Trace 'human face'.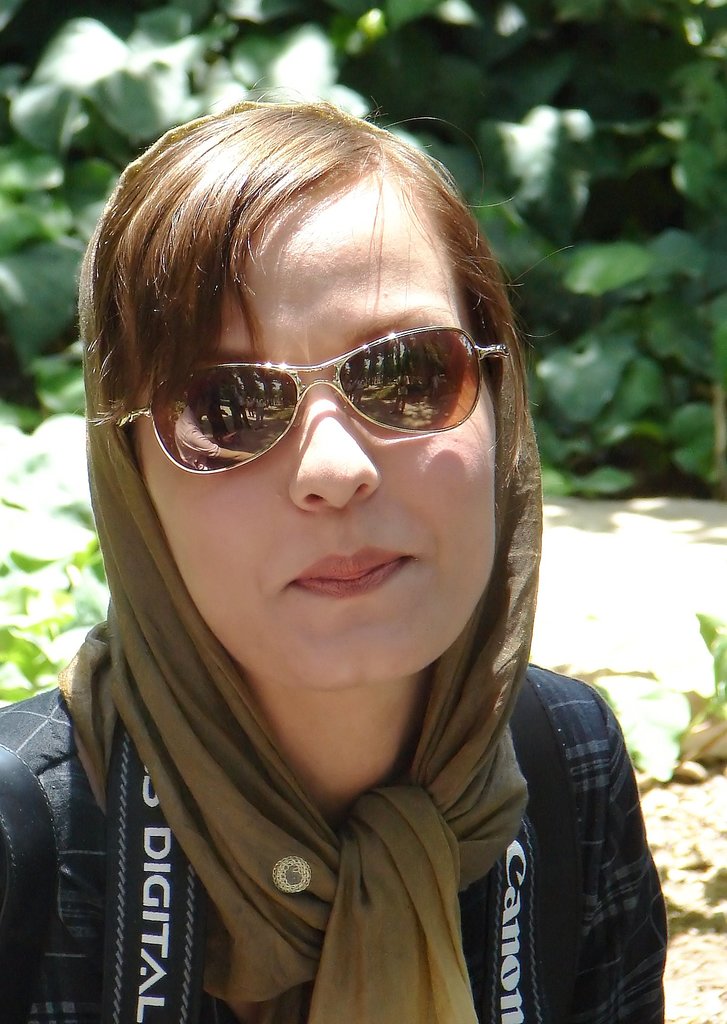
Traced to x1=139, y1=218, x2=495, y2=680.
